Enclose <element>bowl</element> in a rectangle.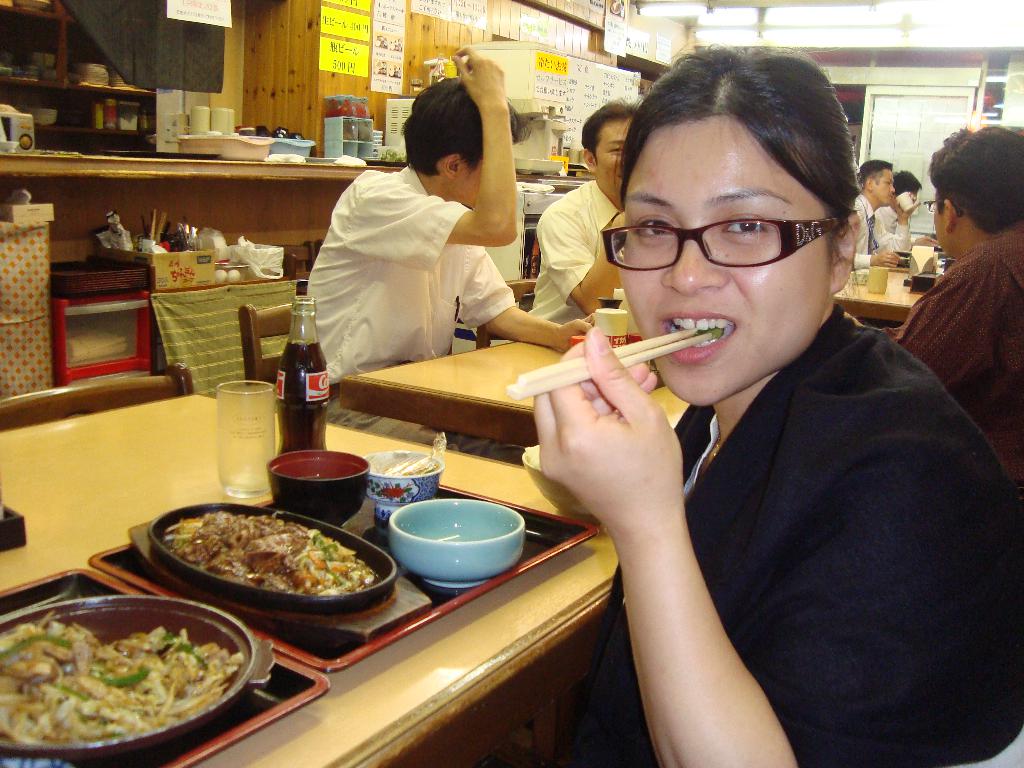
(377,504,522,590).
